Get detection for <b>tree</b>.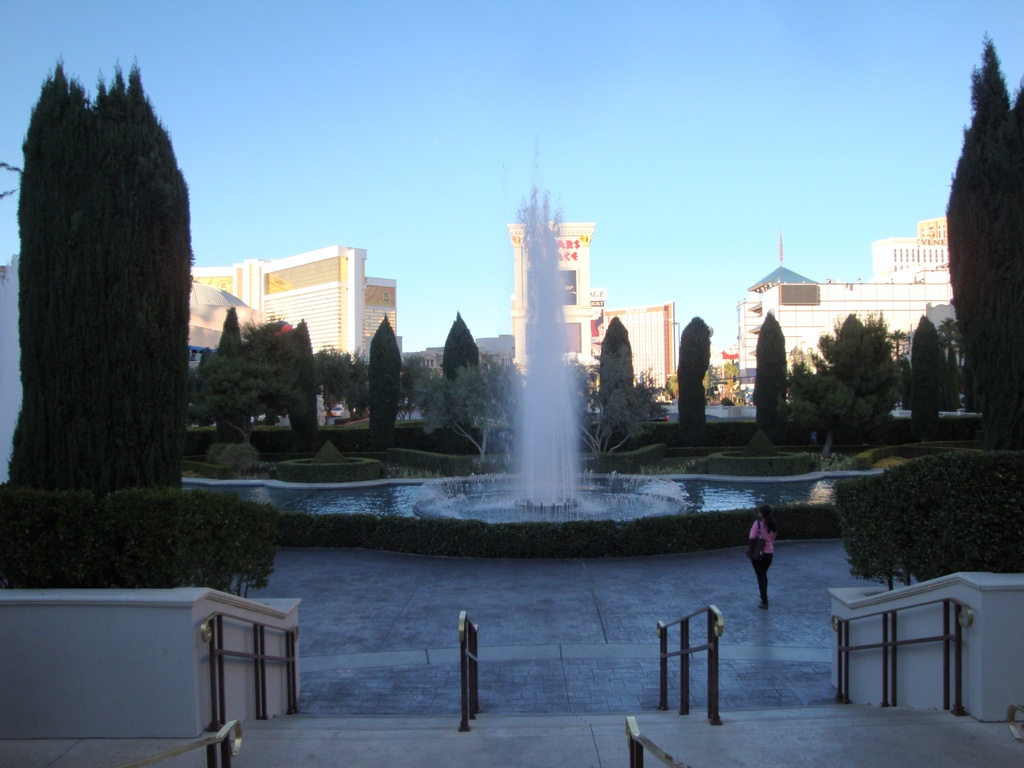
Detection: <box>209,305,264,456</box>.
